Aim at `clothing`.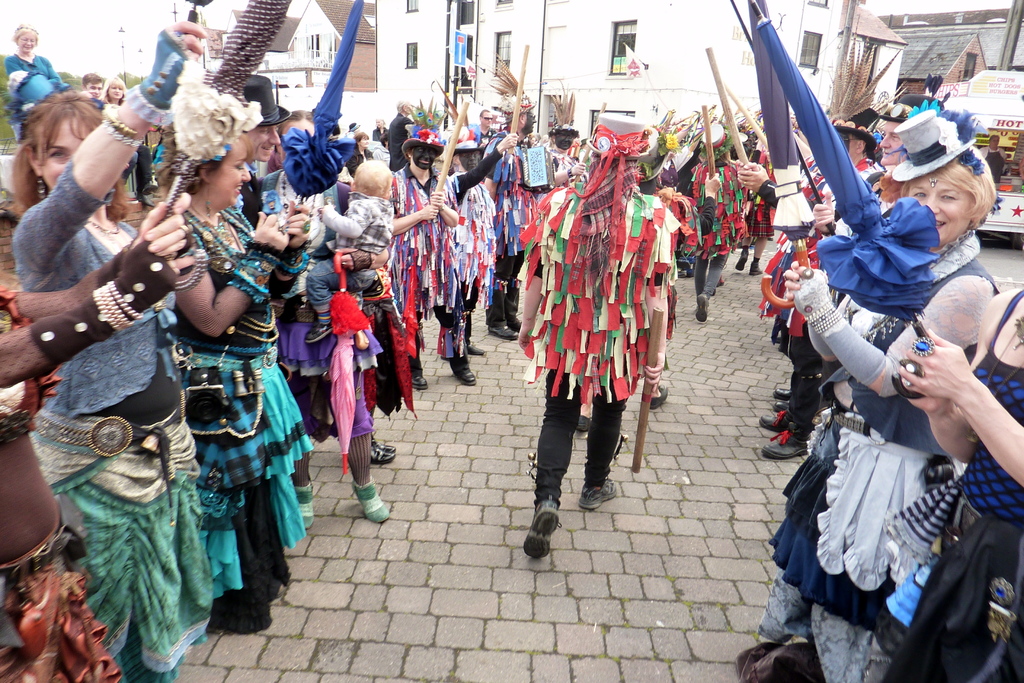
Aimed at crop(524, 164, 684, 511).
